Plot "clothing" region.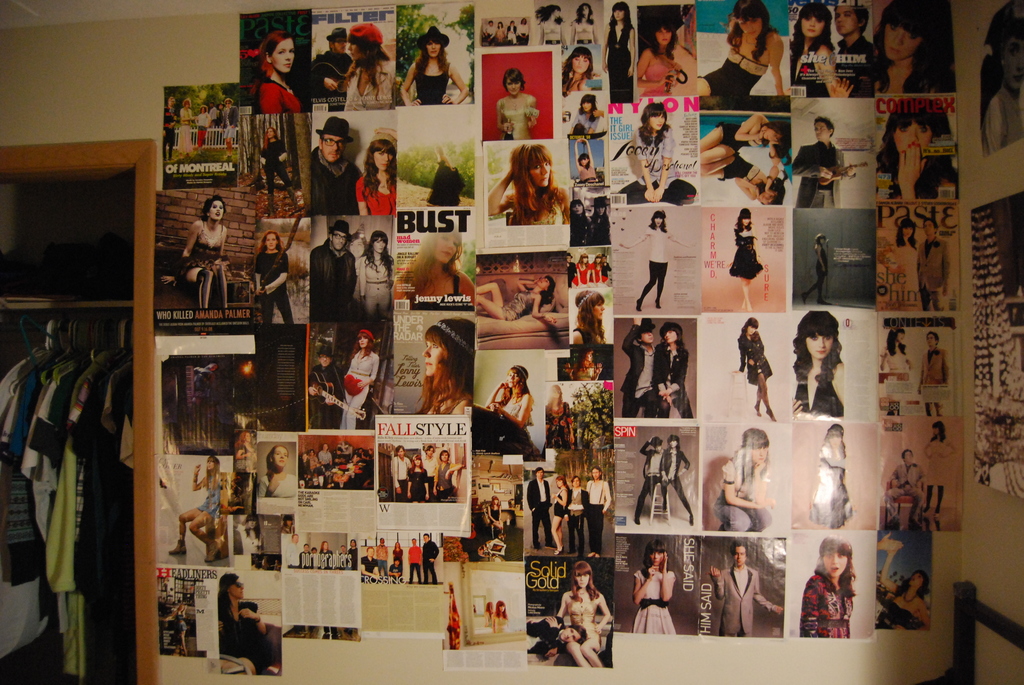
Plotted at [527,615,565,658].
